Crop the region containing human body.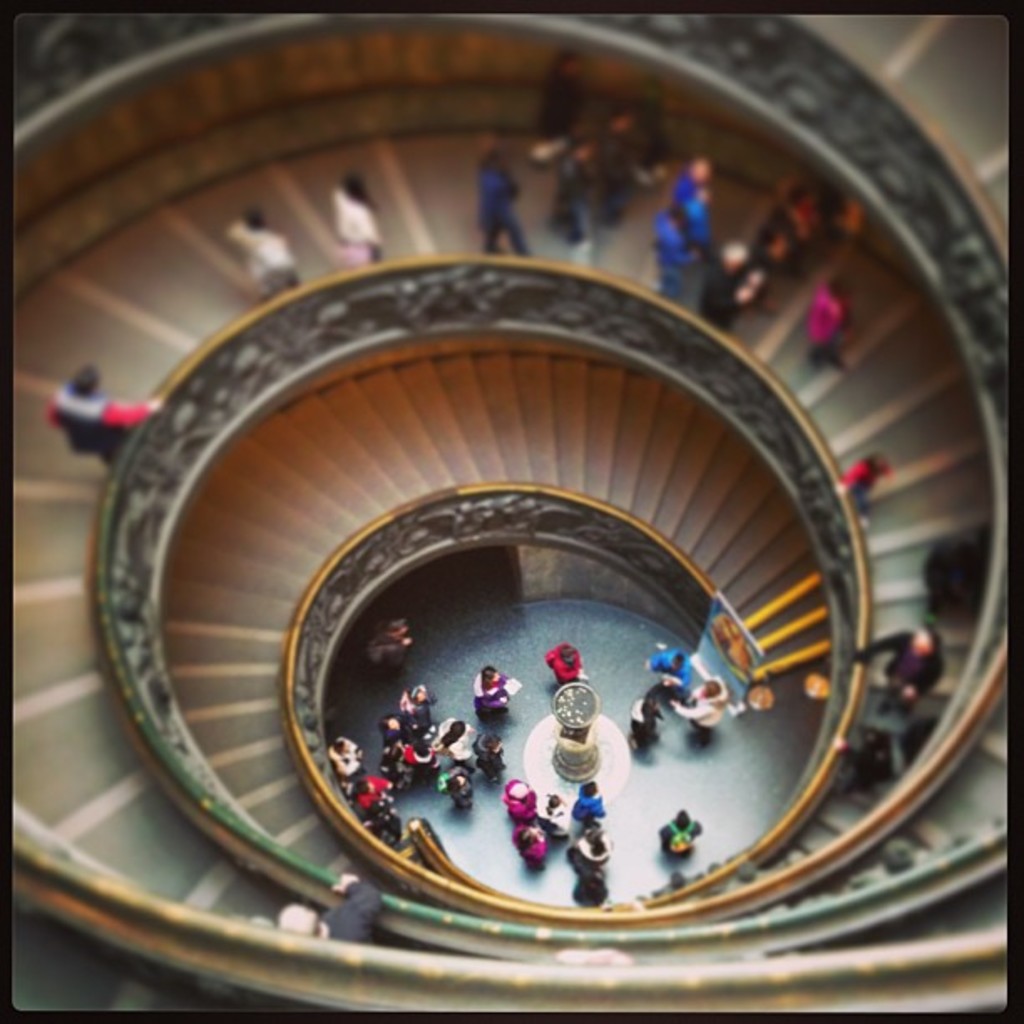
Crop region: BBox(656, 199, 694, 305).
